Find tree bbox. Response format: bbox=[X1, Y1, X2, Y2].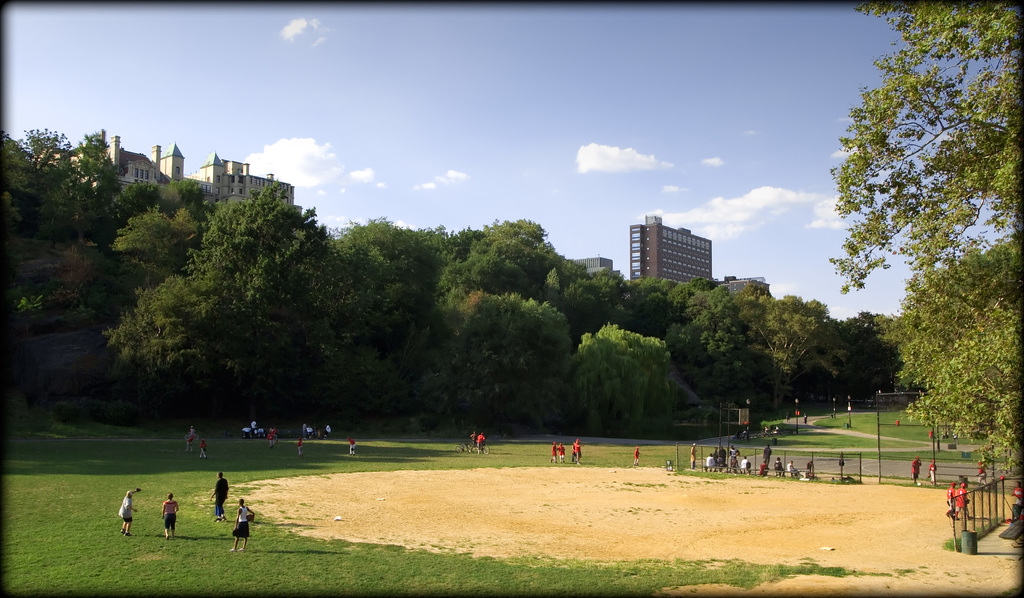
bbox=[169, 172, 320, 421].
